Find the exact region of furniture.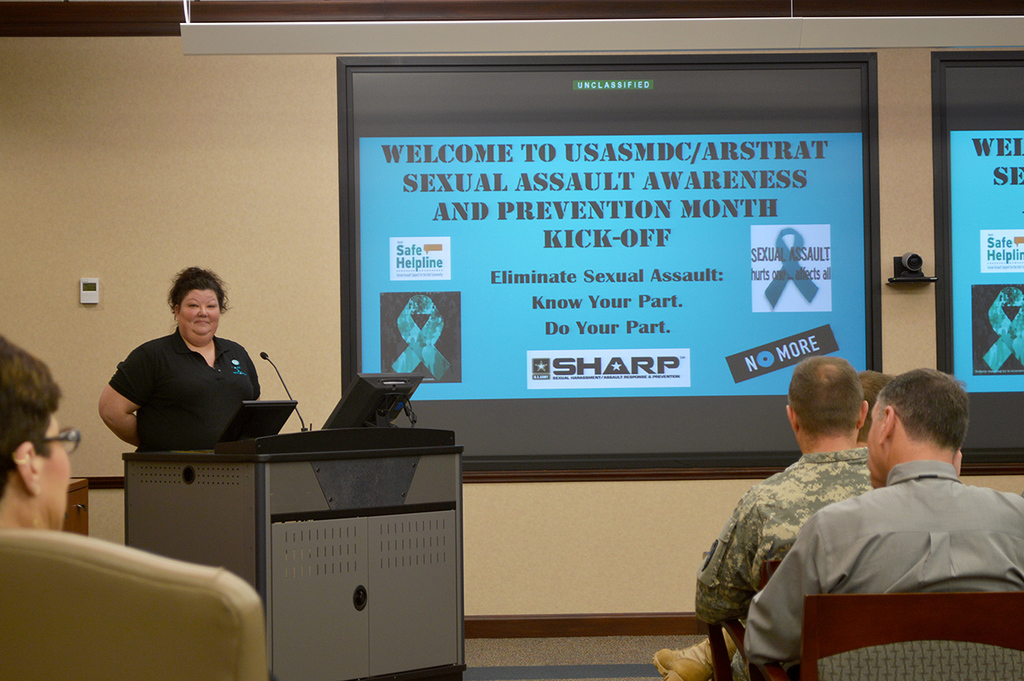
Exact region: box(707, 554, 784, 677).
